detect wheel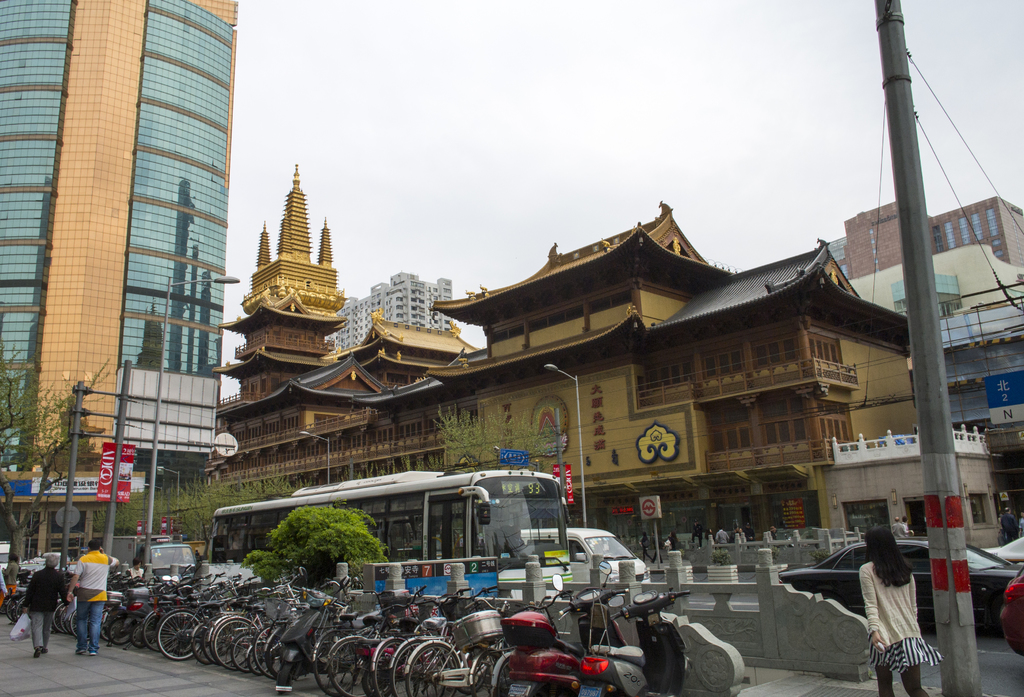
<bbox>328, 639, 372, 696</bbox>
